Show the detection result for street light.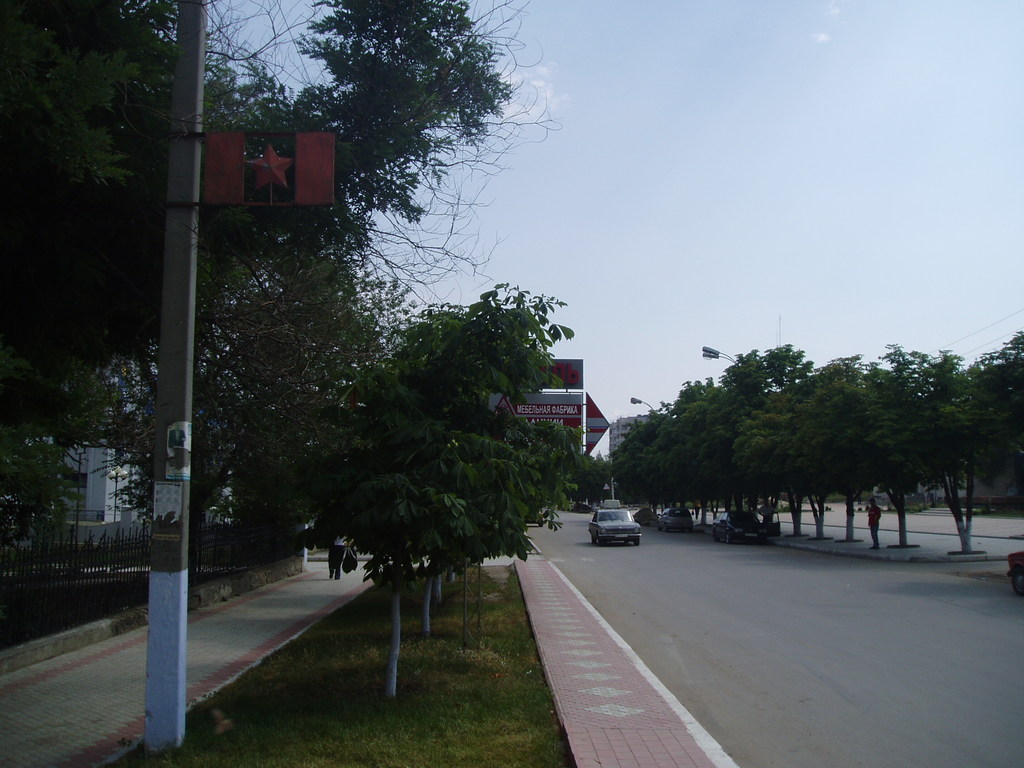
700/345/739/368.
